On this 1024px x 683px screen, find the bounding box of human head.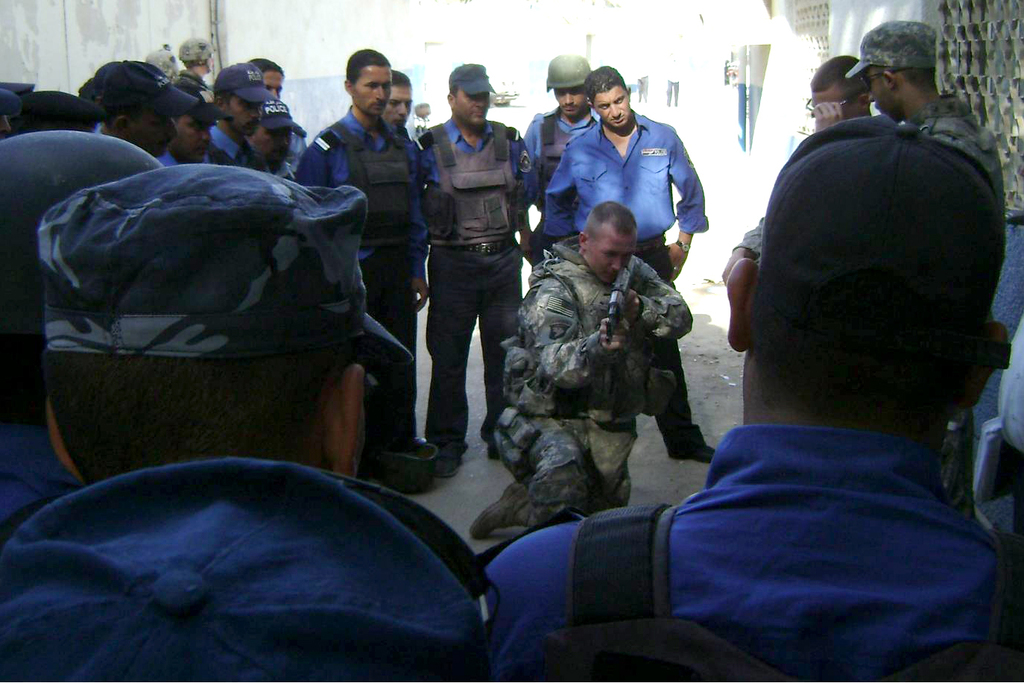
Bounding box: <box>547,54,593,121</box>.
